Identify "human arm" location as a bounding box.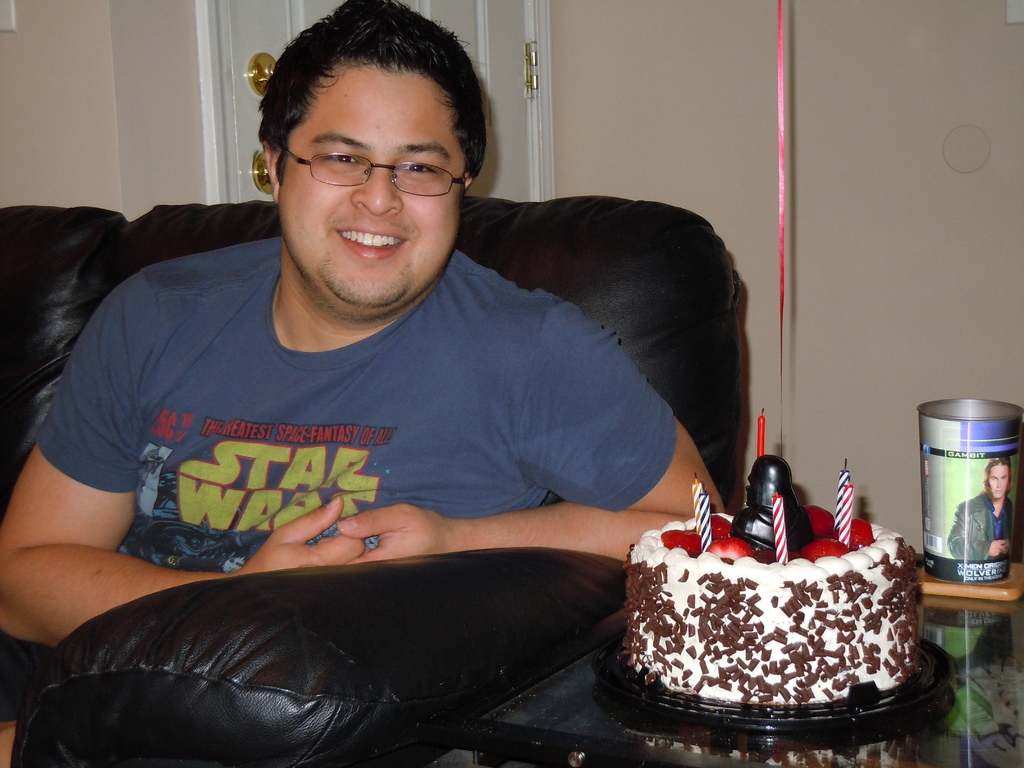
detection(0, 269, 365, 652).
